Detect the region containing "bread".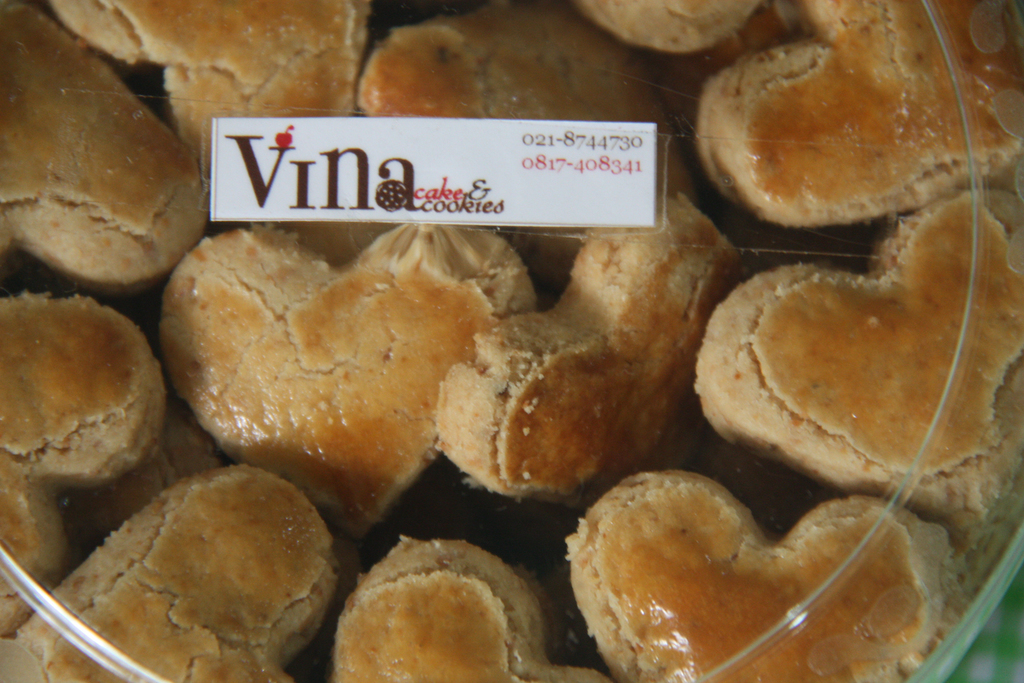
rect(0, 294, 160, 522).
